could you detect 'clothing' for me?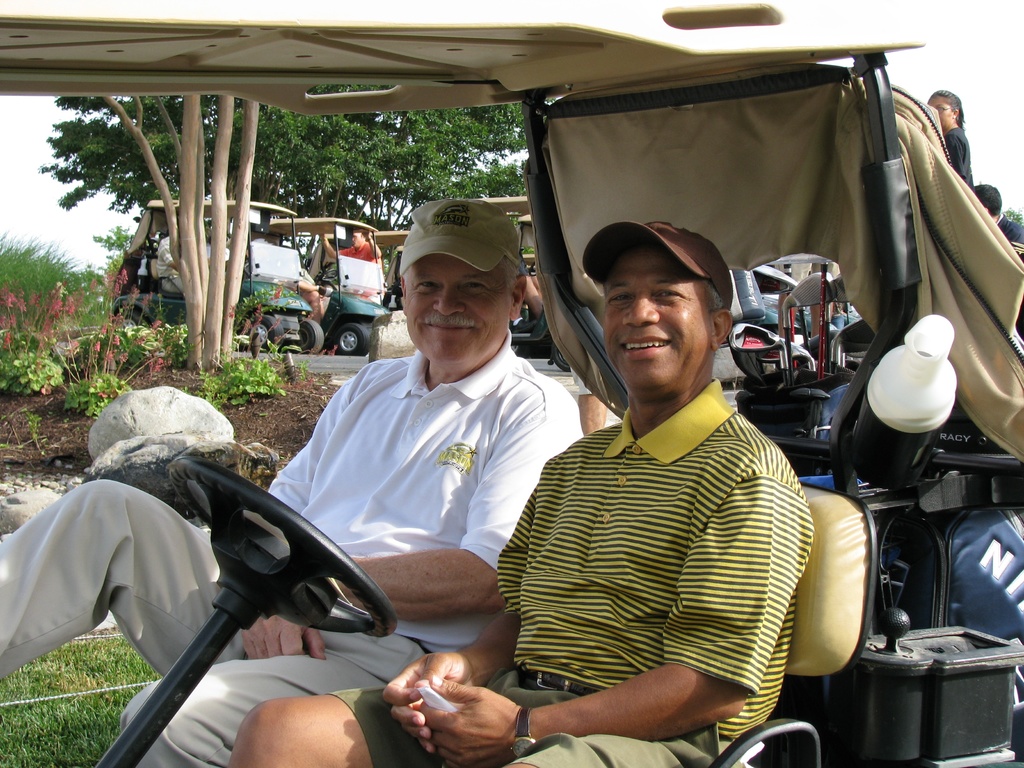
Detection result: (0,336,580,767).
